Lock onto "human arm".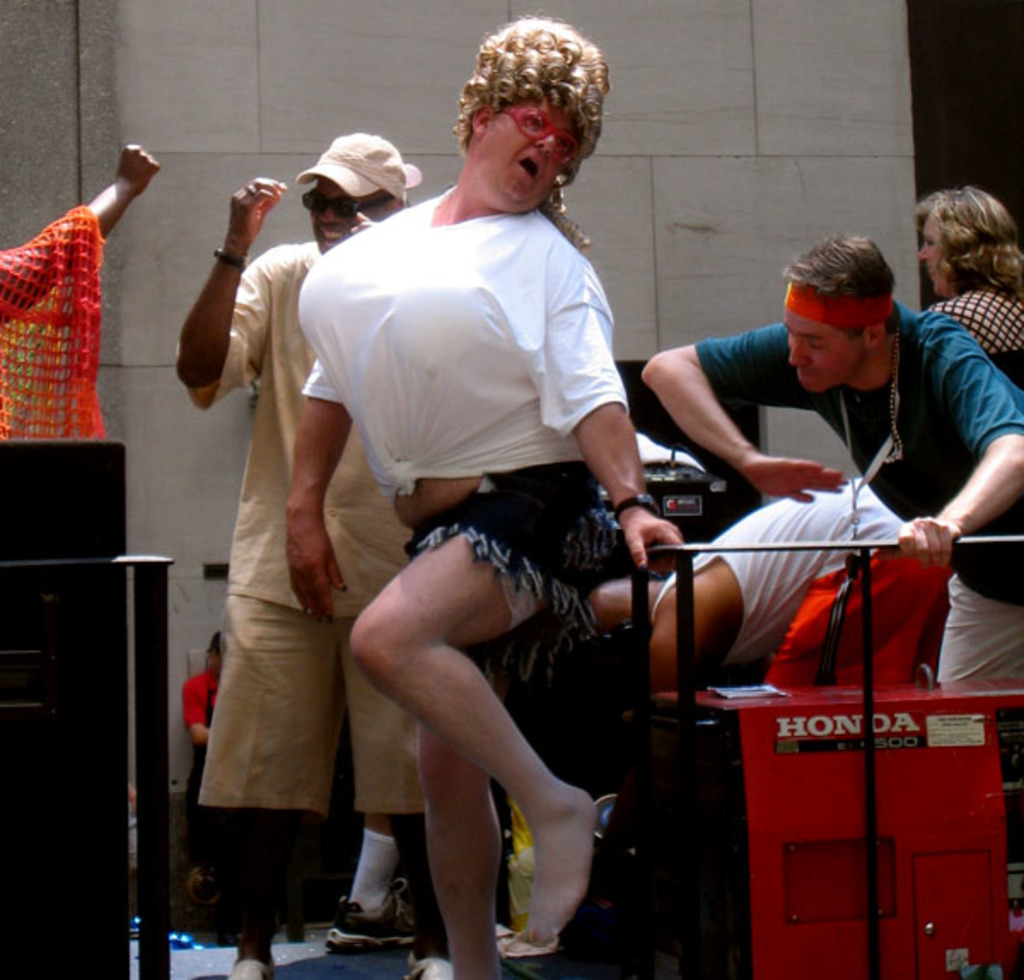
Locked: [x1=631, y1=312, x2=814, y2=502].
